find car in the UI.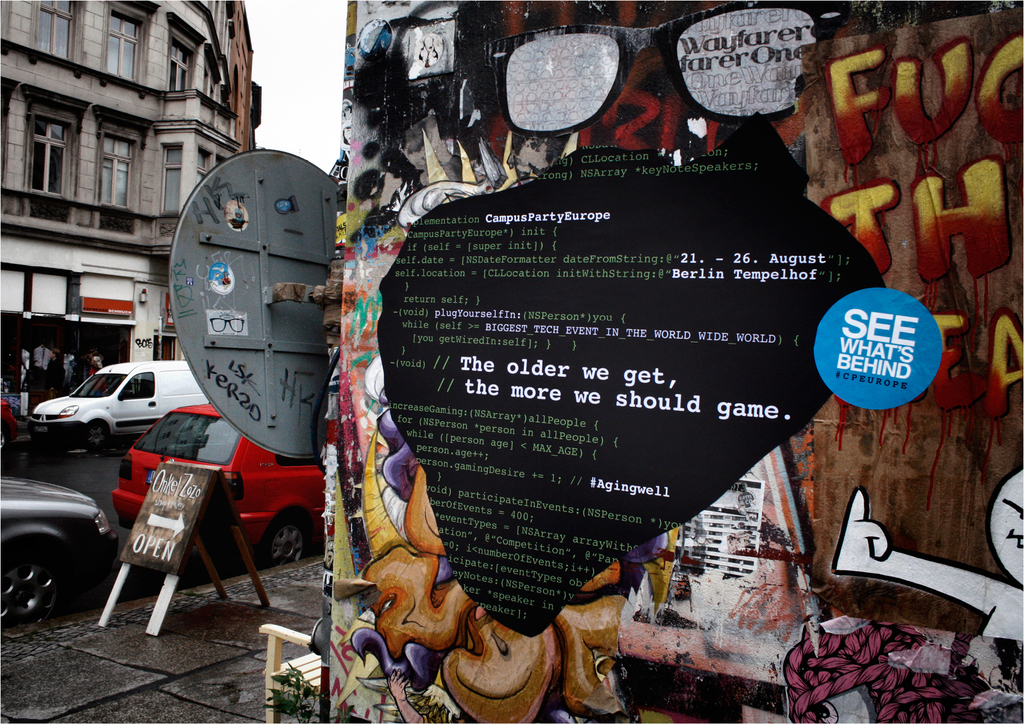
UI element at bbox(26, 360, 216, 451).
